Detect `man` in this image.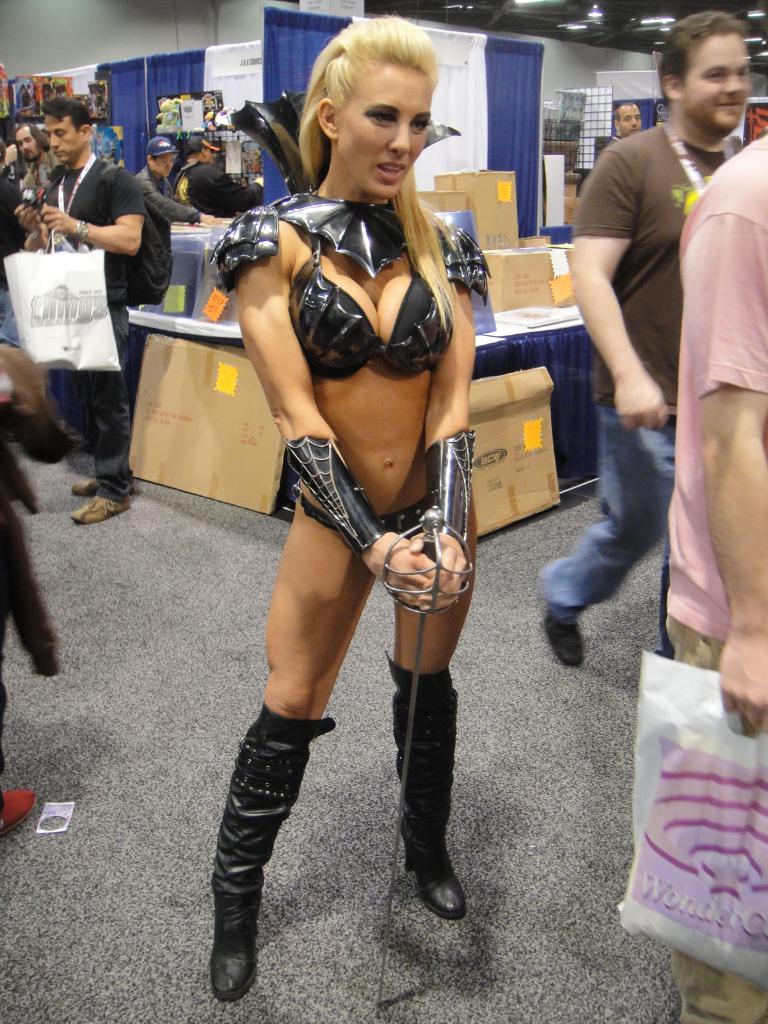
Detection: 20,95,177,524.
